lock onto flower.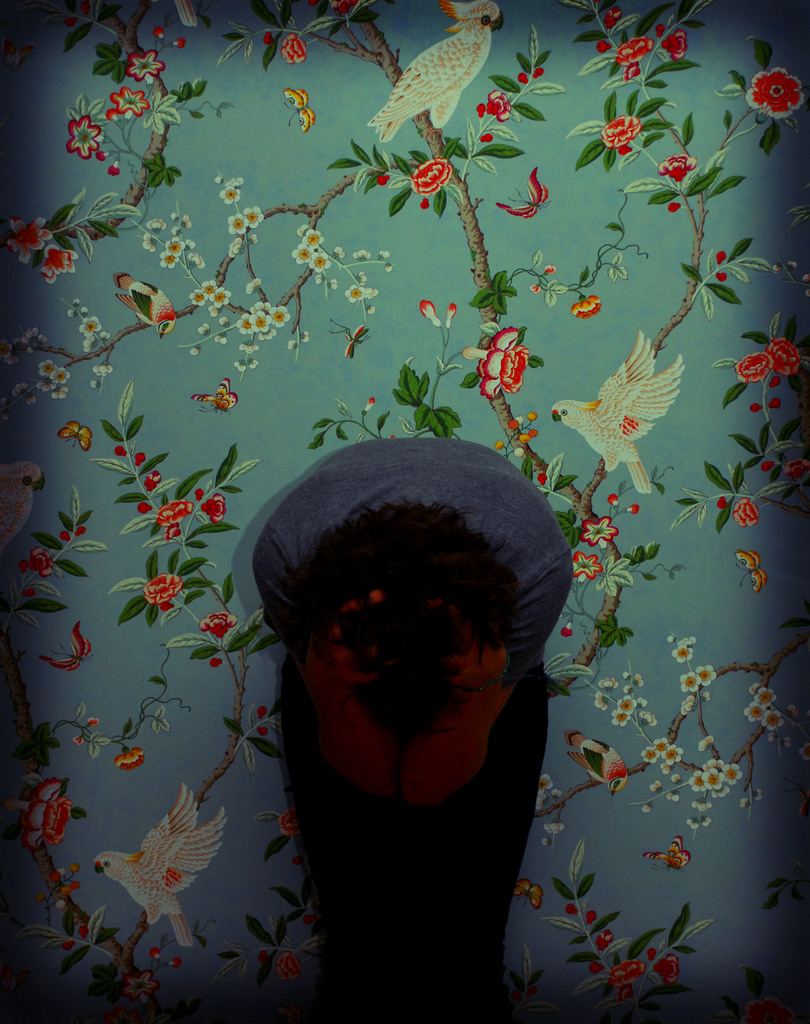
Locked: (142,572,185,603).
